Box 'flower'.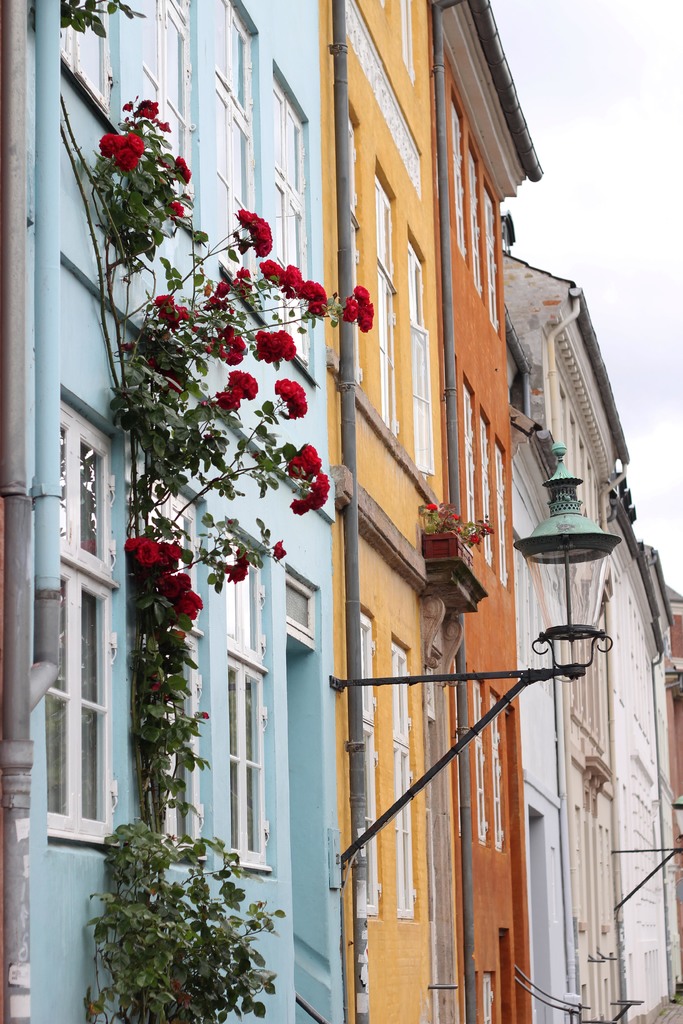
<region>286, 472, 329, 517</region>.
